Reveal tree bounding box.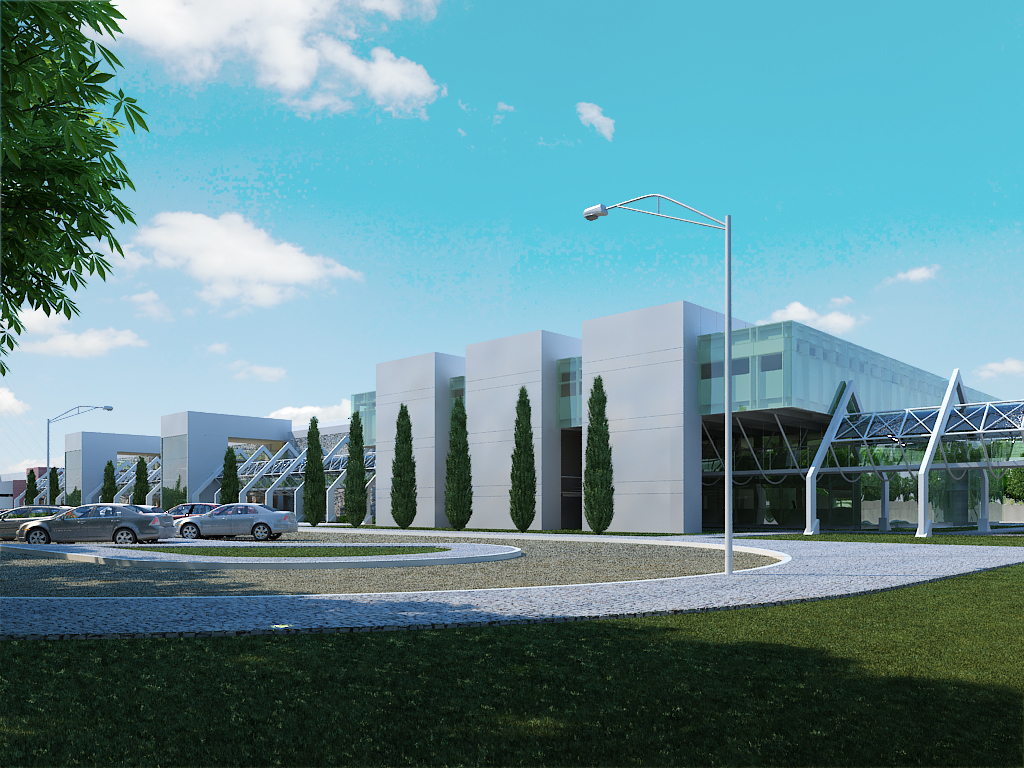
Revealed: region(219, 448, 237, 507).
